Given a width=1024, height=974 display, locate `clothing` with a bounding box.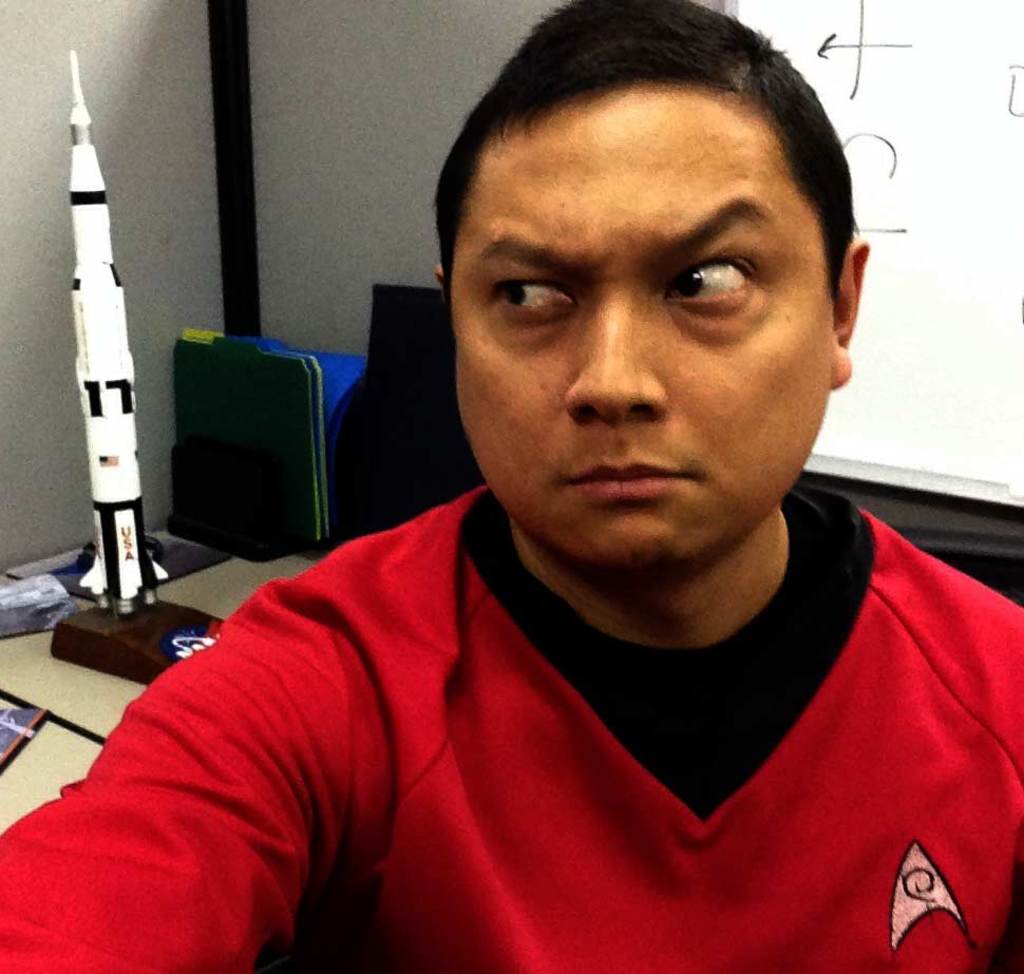
Located: {"left": 2, "top": 428, "right": 962, "bottom": 966}.
